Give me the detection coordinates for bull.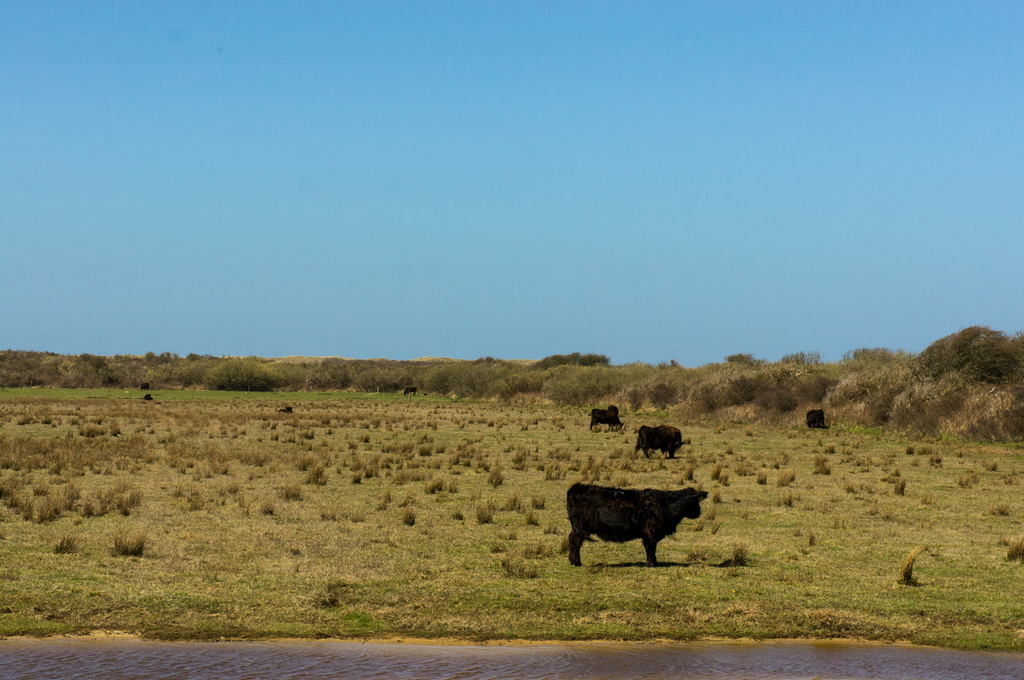
<box>627,413,688,457</box>.
